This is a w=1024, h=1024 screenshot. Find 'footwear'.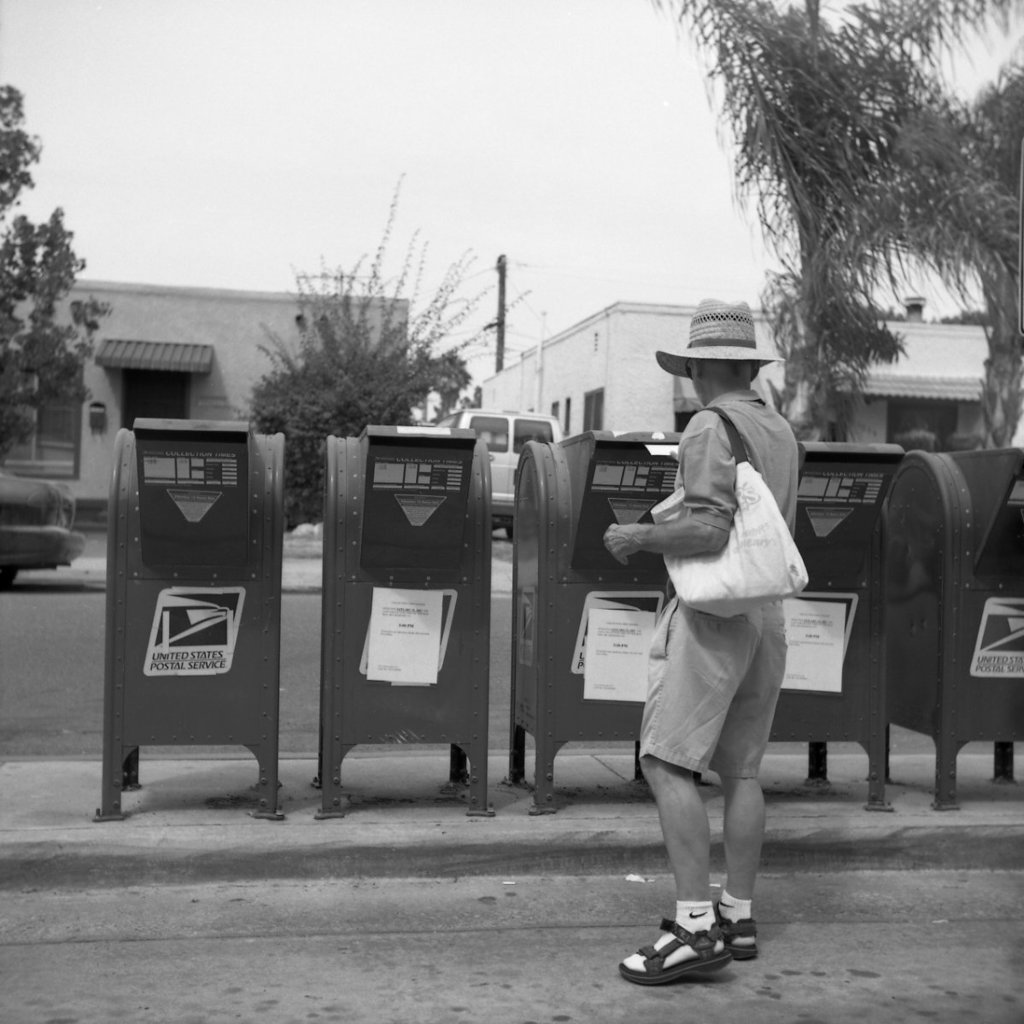
Bounding box: 654,904,765,987.
